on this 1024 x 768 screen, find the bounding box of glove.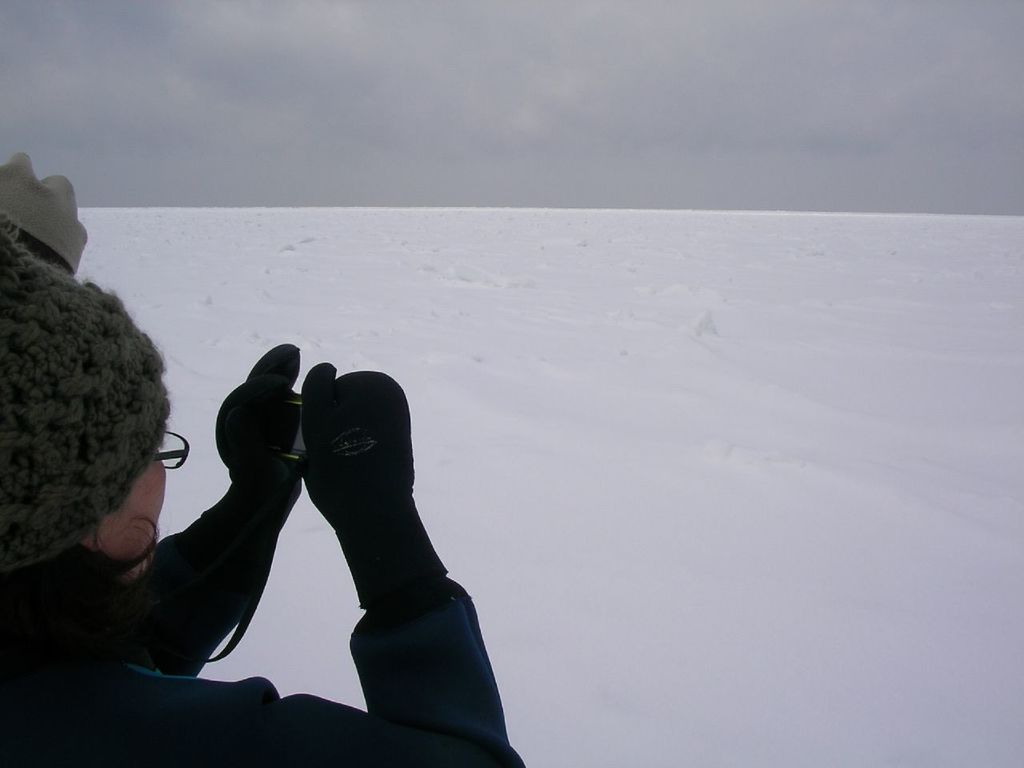
Bounding box: detection(207, 334, 307, 578).
